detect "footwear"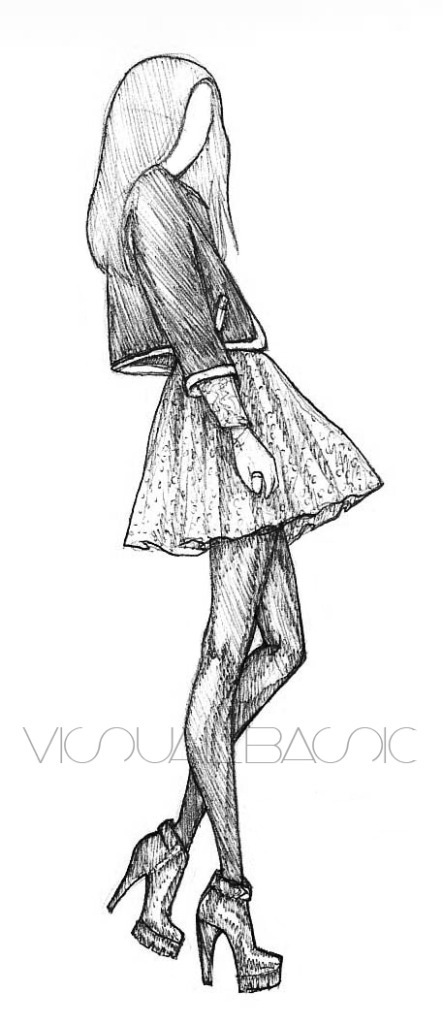
174/856/273/998
